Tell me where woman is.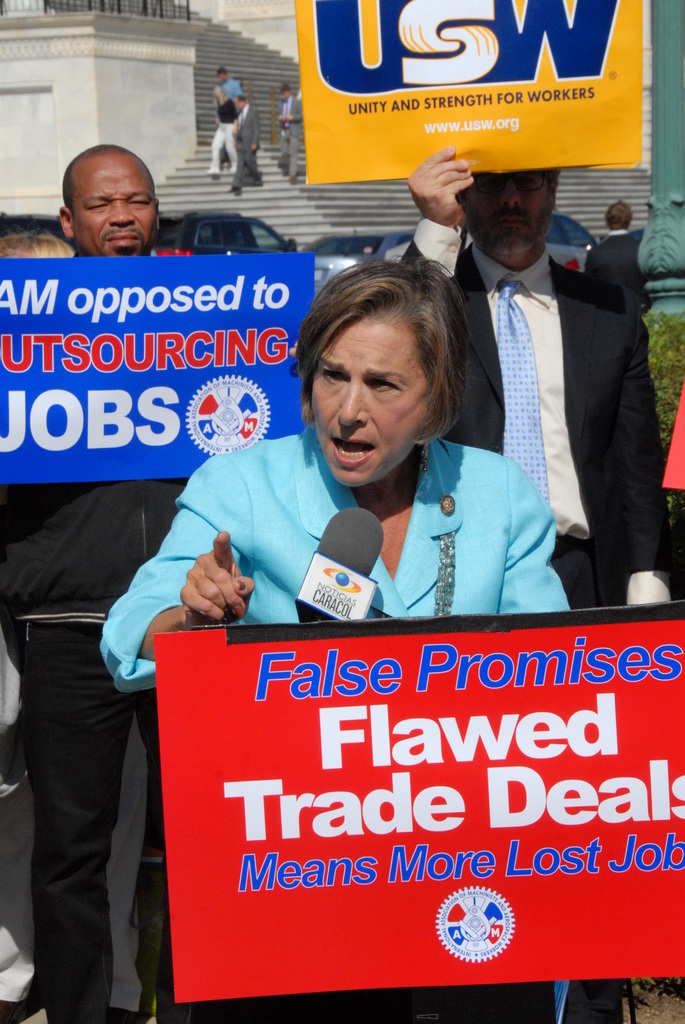
woman is at [84,253,571,1023].
